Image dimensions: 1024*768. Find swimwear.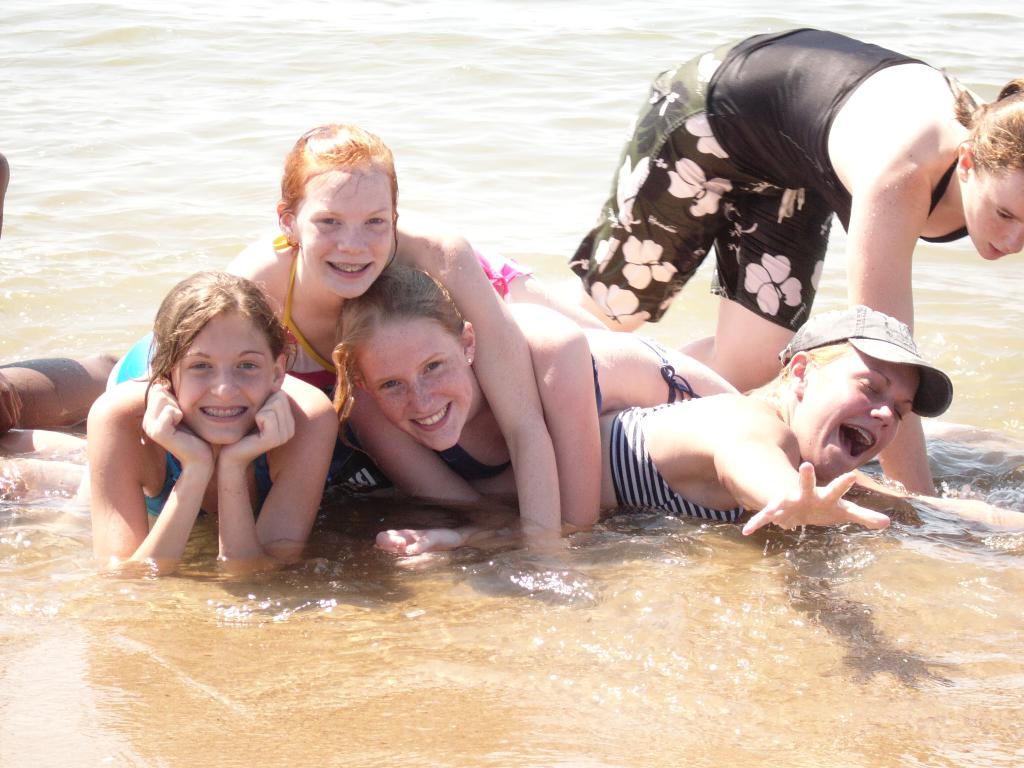
detection(612, 401, 747, 515).
